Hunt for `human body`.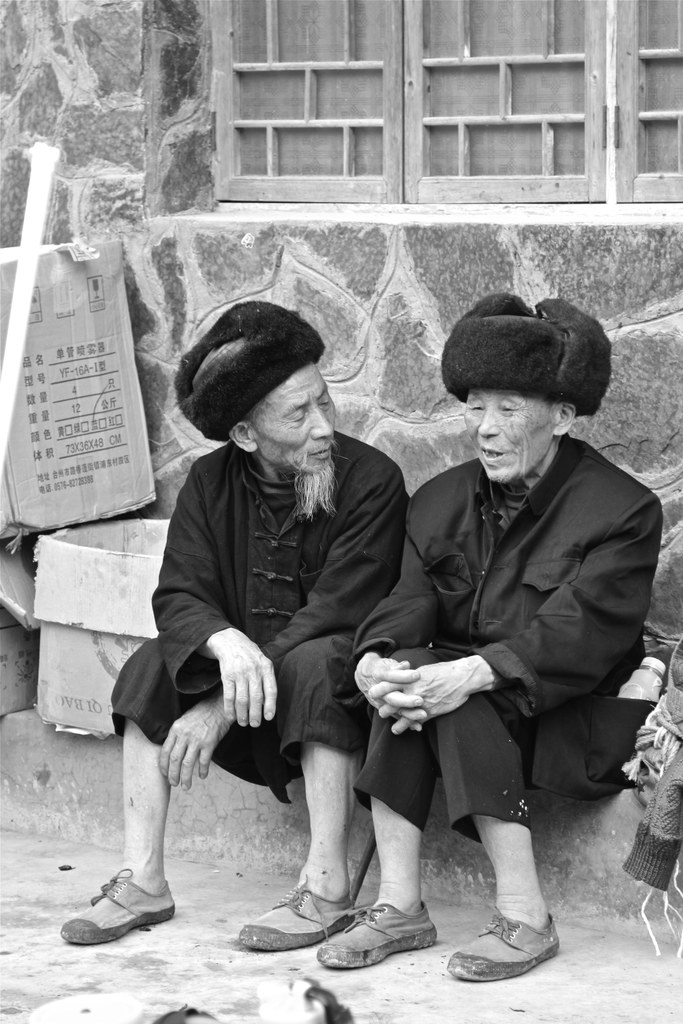
Hunted down at bbox(309, 436, 654, 982).
